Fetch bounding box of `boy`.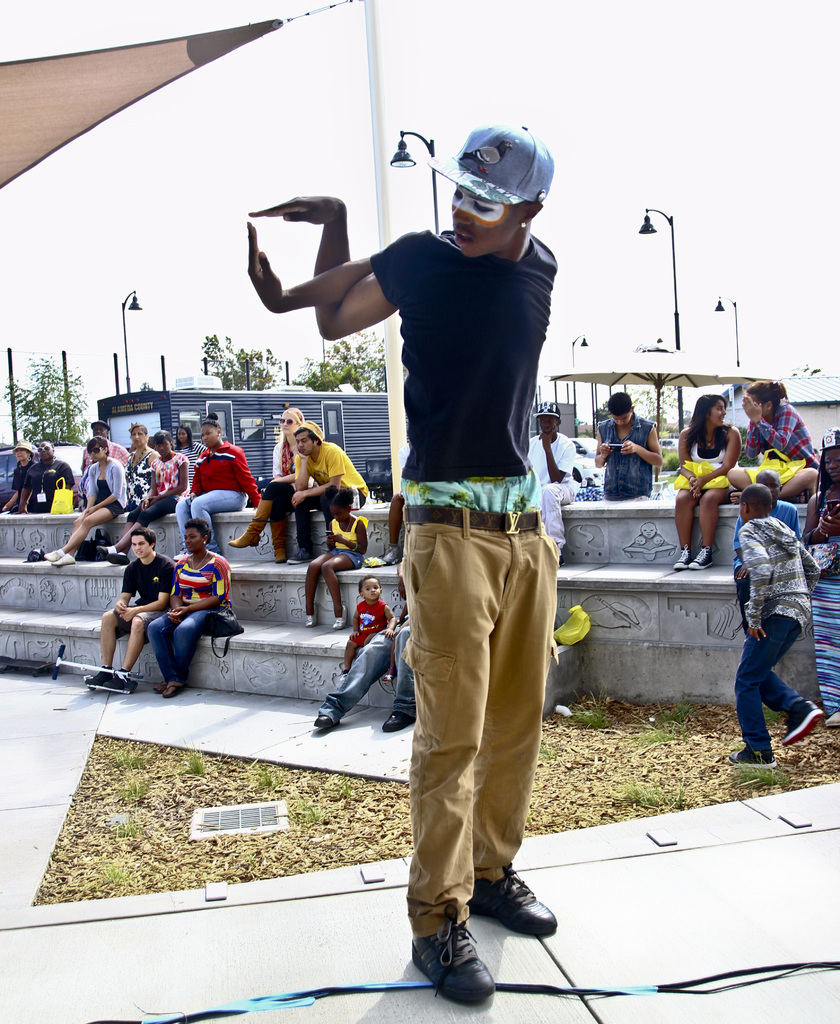
Bbox: <region>88, 529, 177, 693</region>.
